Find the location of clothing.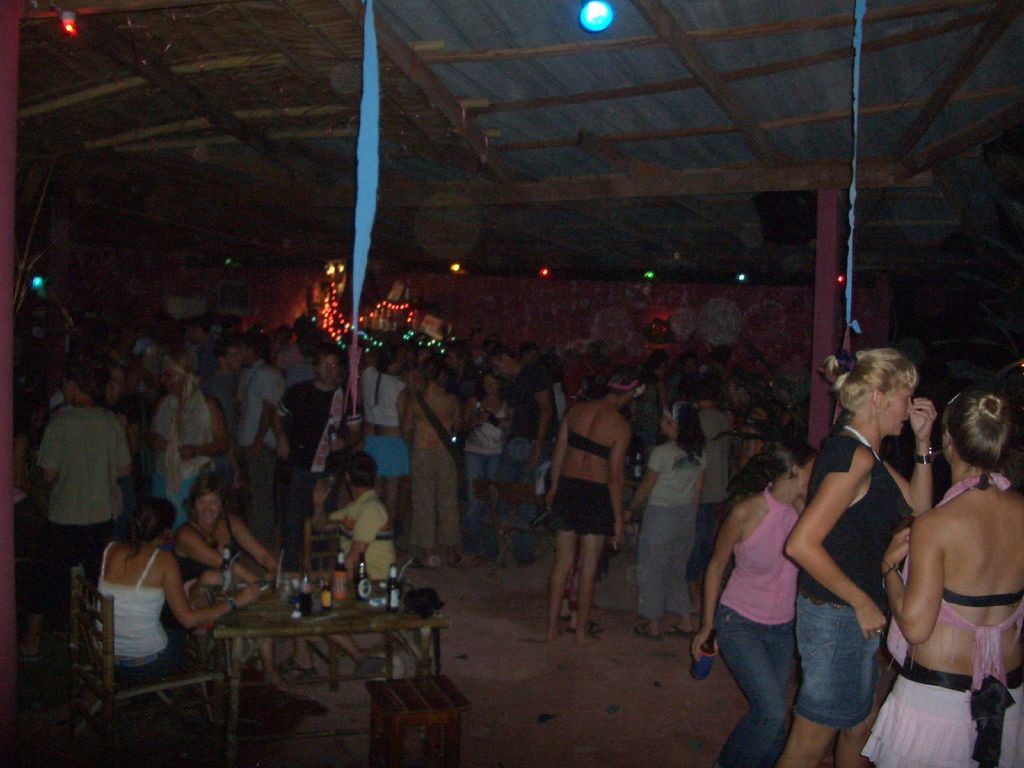
Location: 328:482:402:589.
